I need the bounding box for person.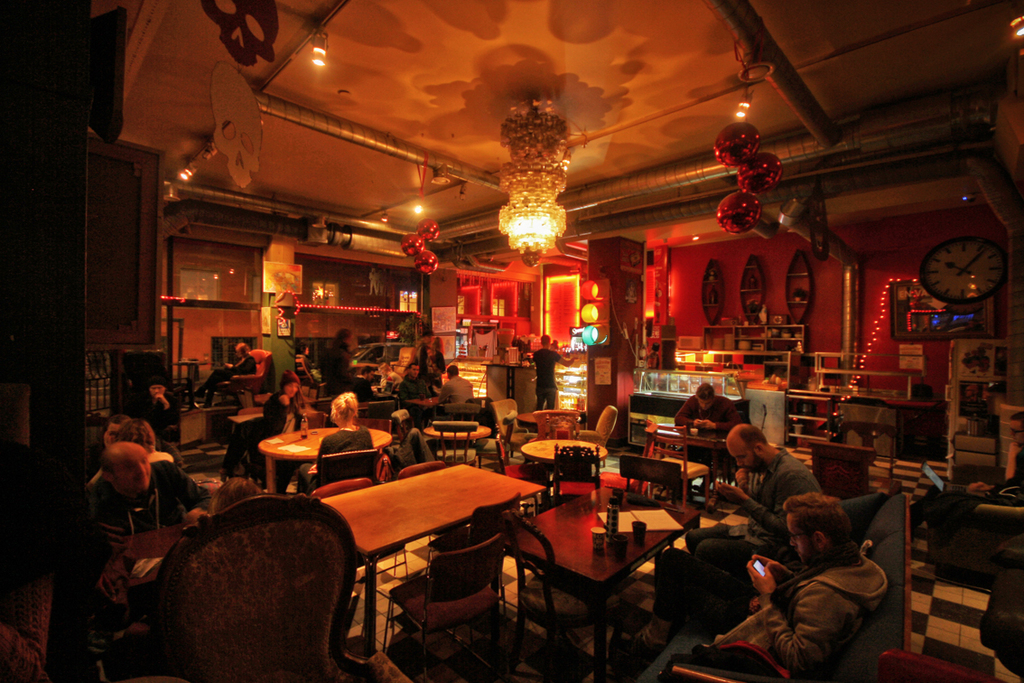
Here it is: select_region(74, 414, 167, 510).
